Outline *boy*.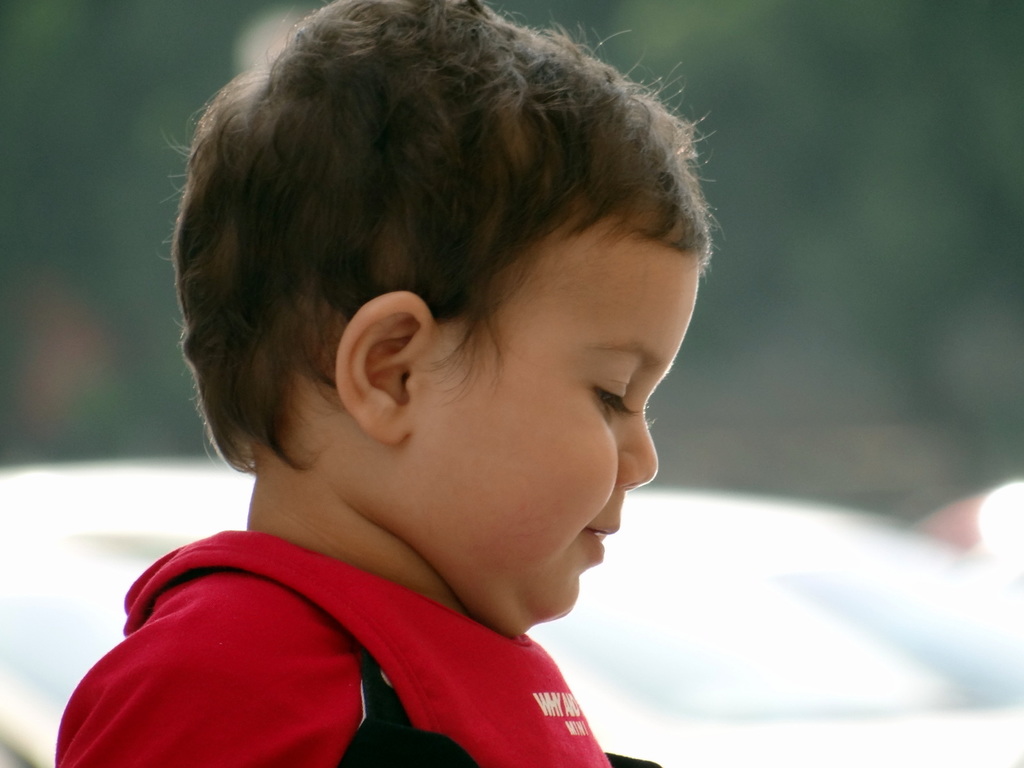
Outline: 71:0:732:765.
